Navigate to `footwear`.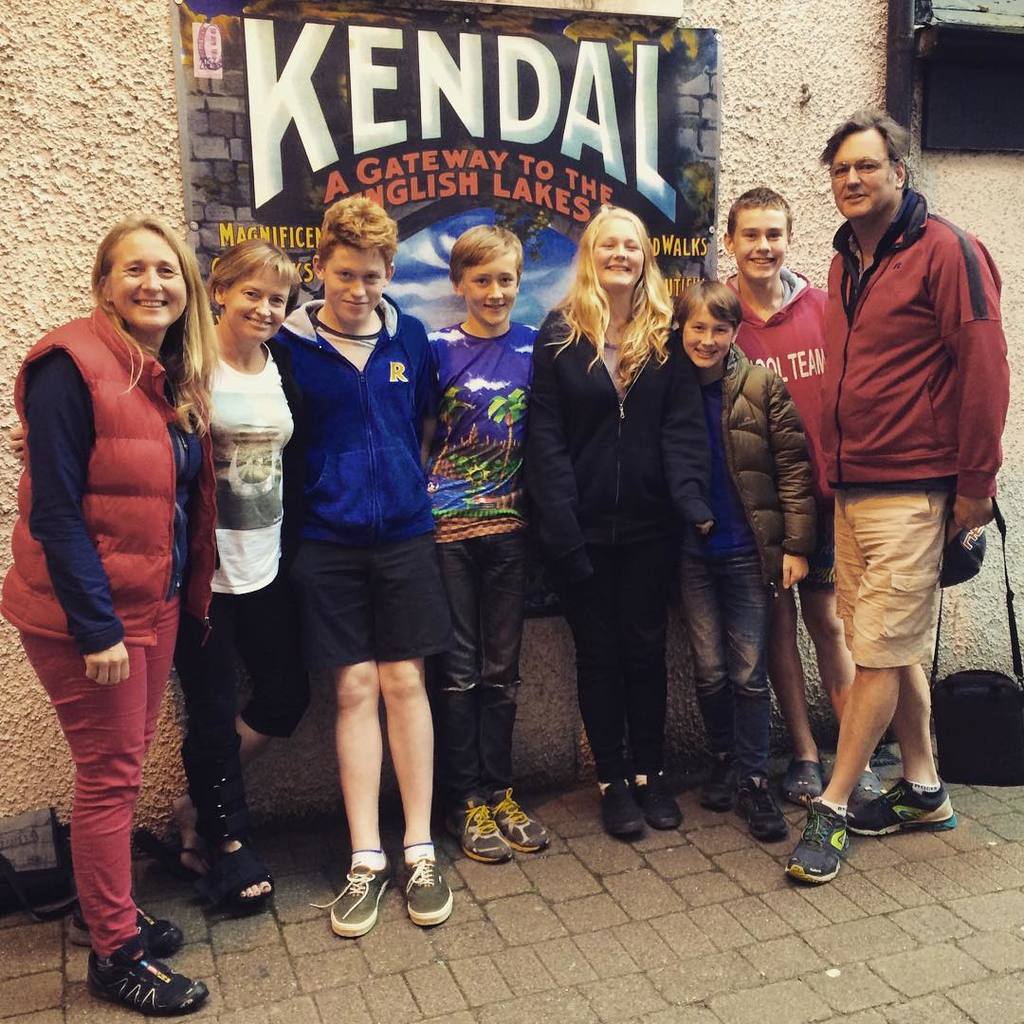
Navigation target: locate(848, 771, 882, 800).
